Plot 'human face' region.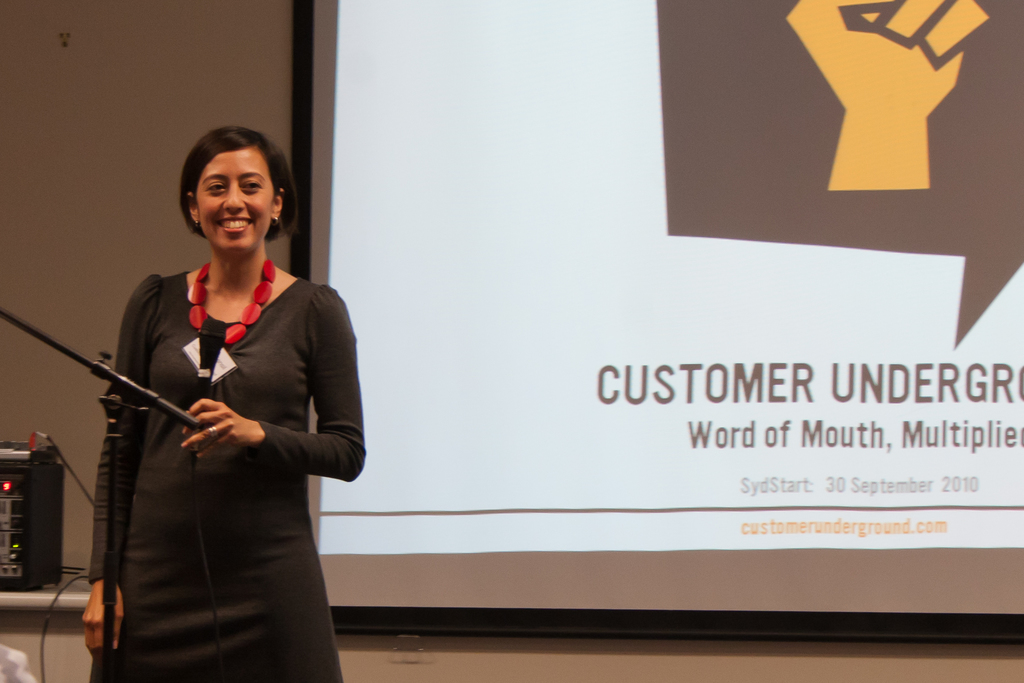
Plotted at x1=194 y1=153 x2=273 y2=254.
